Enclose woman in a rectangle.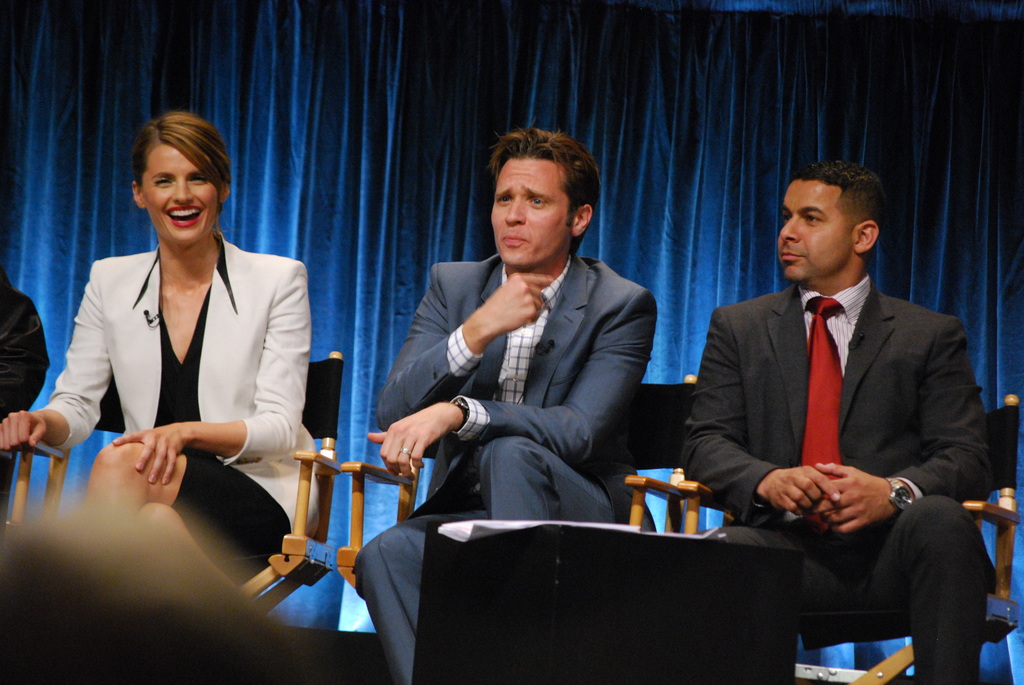
left=48, top=131, right=305, bottom=595.
